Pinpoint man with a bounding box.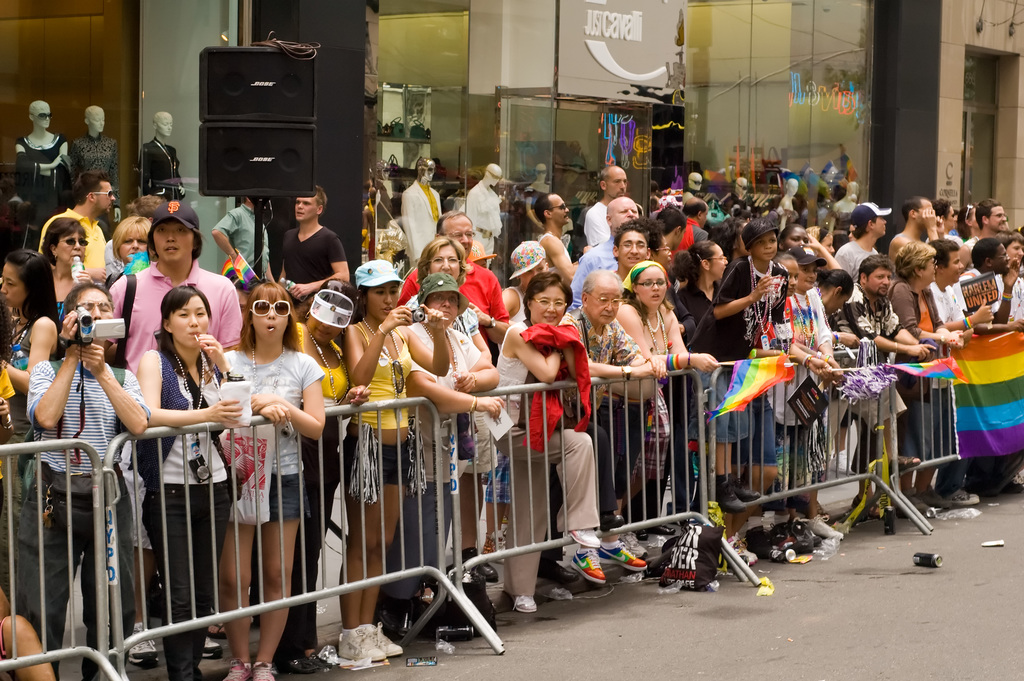
{"x1": 561, "y1": 267, "x2": 654, "y2": 570}.
